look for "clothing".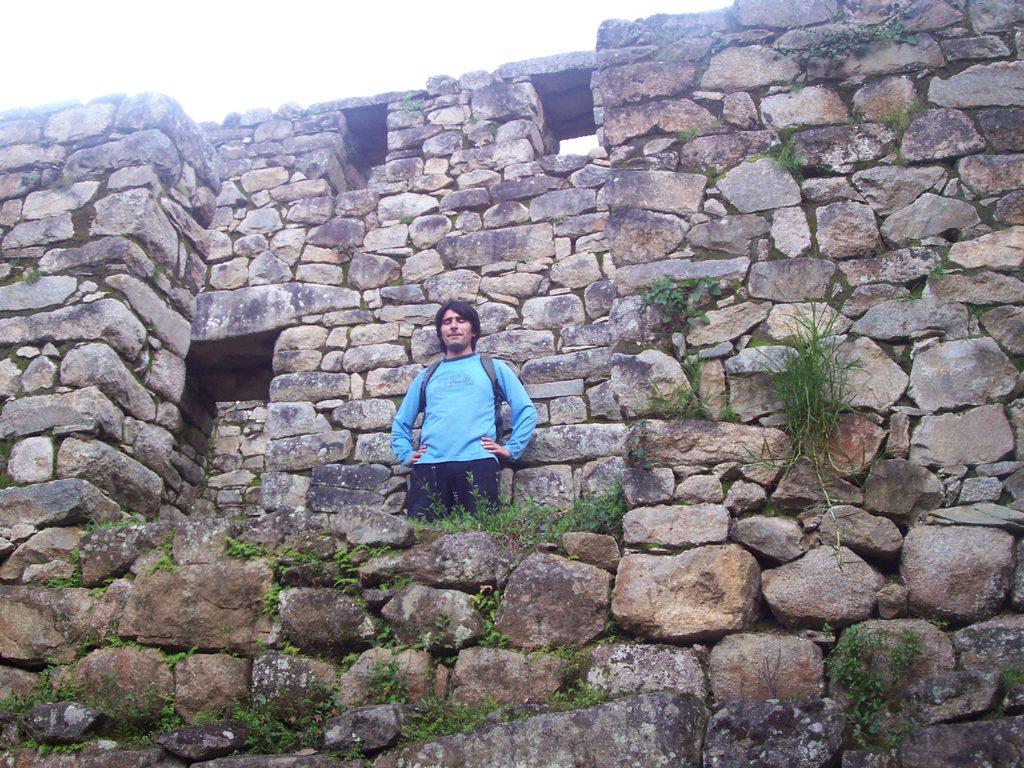
Found: select_region(410, 457, 499, 522).
